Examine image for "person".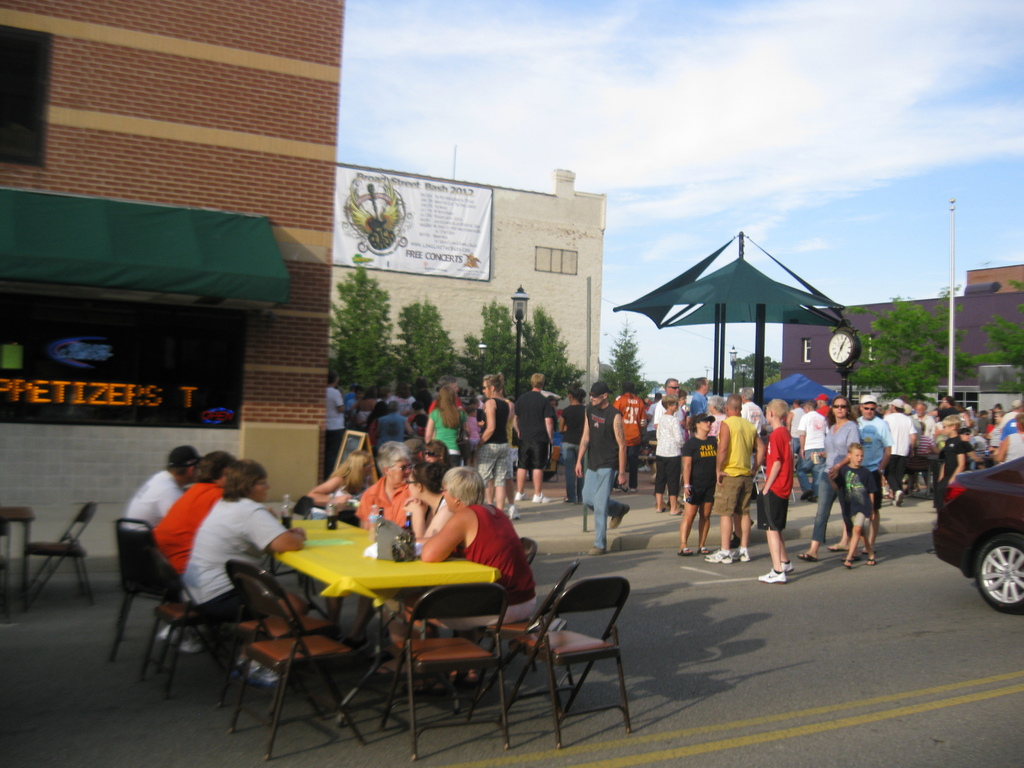
Examination result: box(152, 450, 230, 602).
